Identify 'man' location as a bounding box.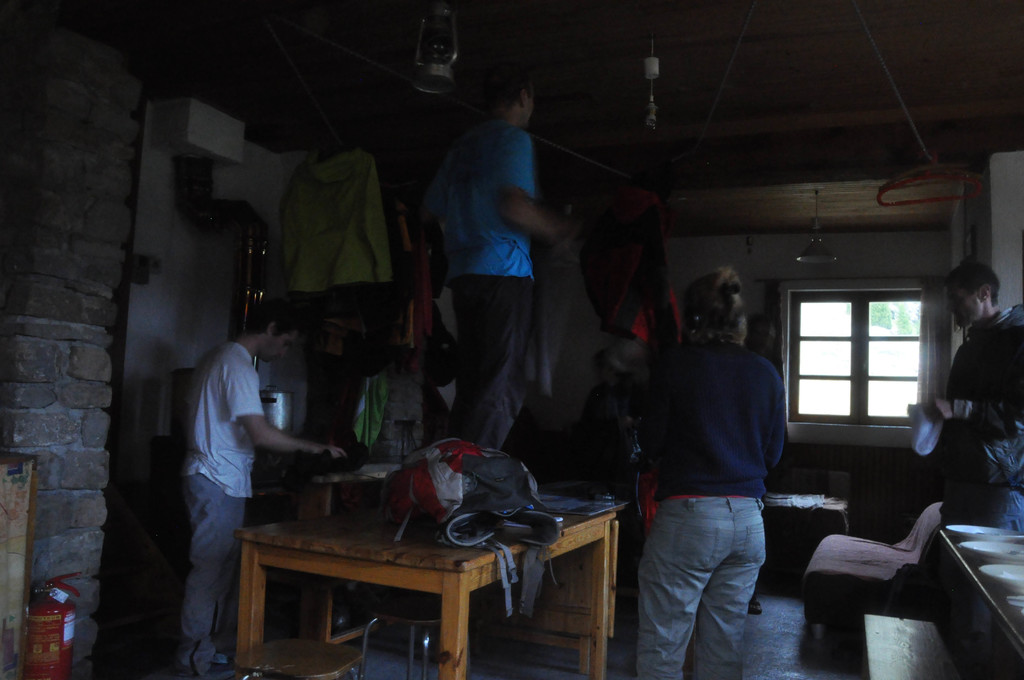
bbox(180, 293, 346, 679).
